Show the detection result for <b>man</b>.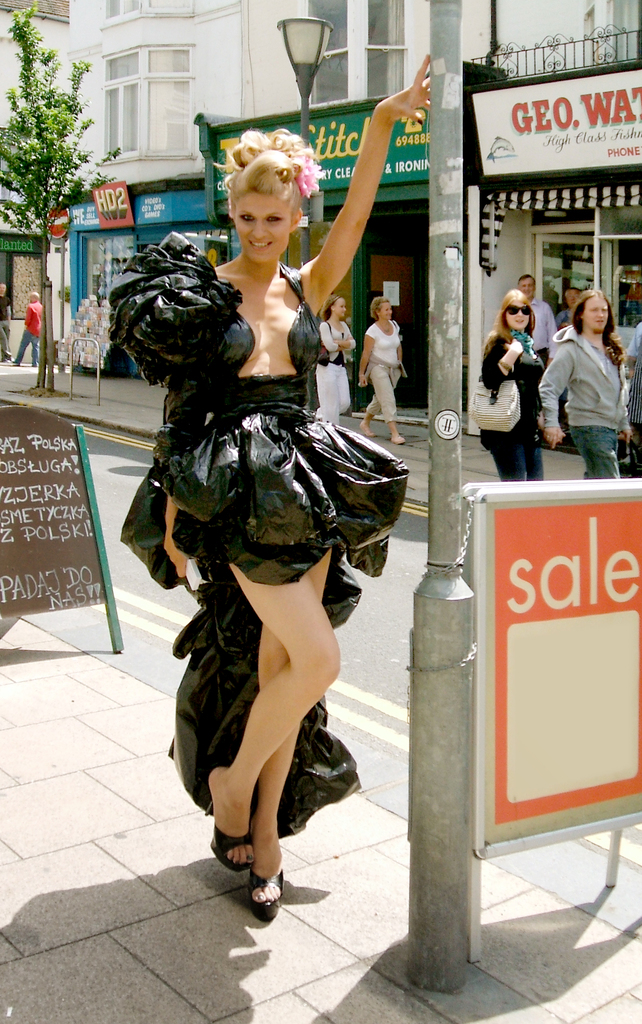
rect(0, 278, 16, 359).
